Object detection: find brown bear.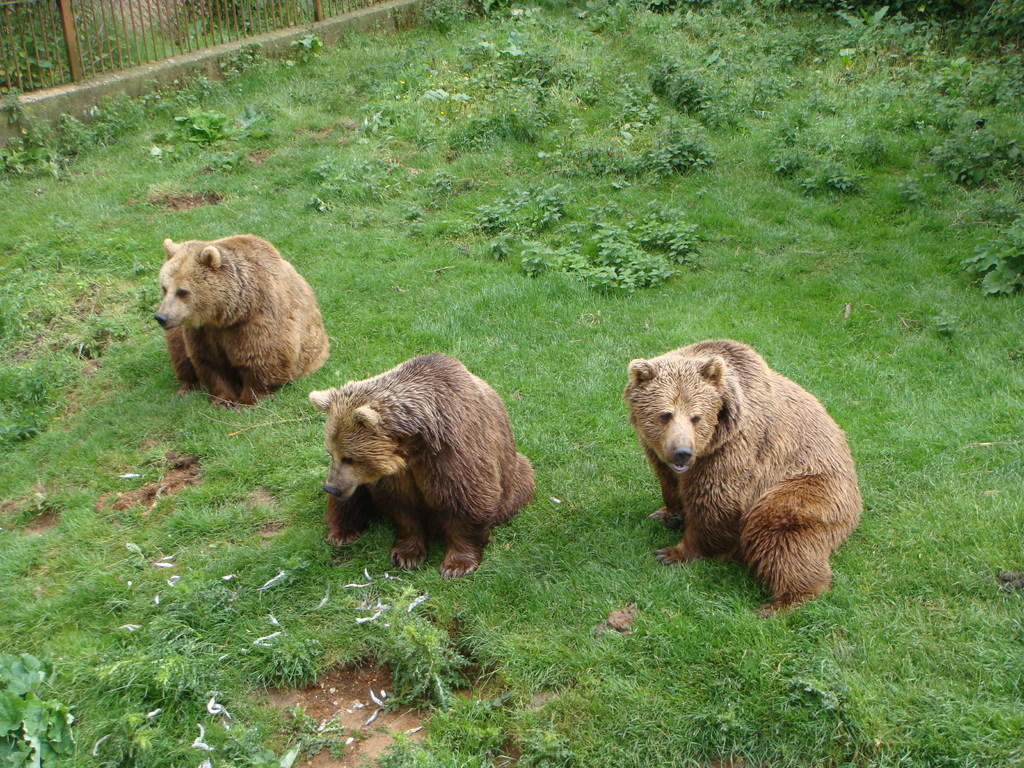
crop(308, 349, 535, 578).
